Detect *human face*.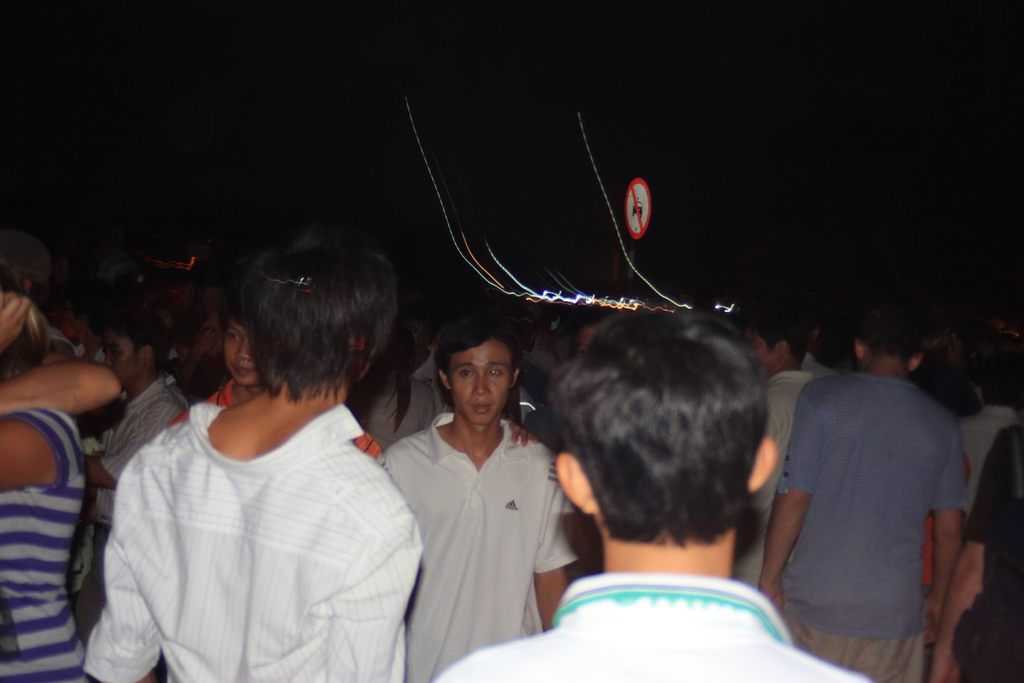
Detected at <bbox>223, 317, 266, 386</bbox>.
